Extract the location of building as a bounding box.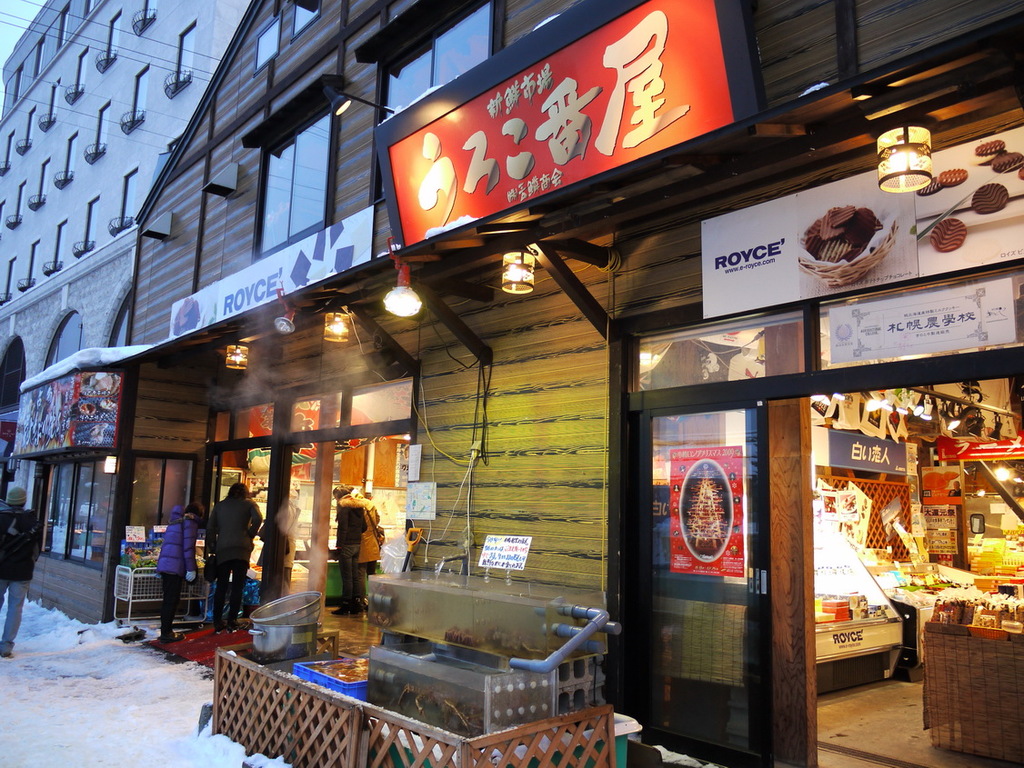
region(0, 0, 250, 625).
